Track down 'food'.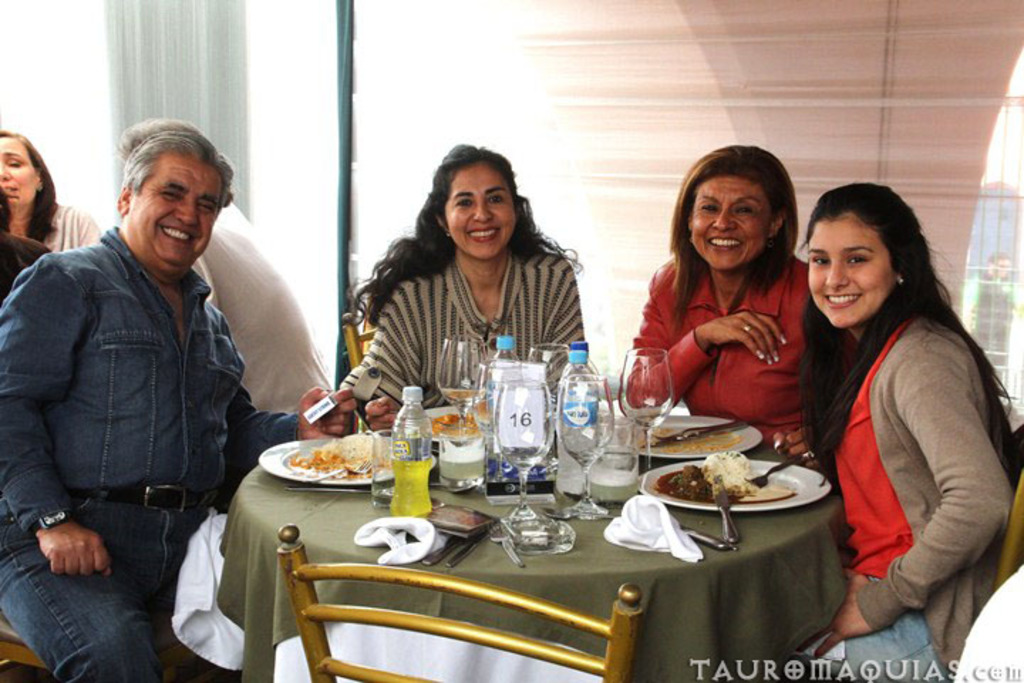
Tracked to (x1=627, y1=424, x2=745, y2=457).
